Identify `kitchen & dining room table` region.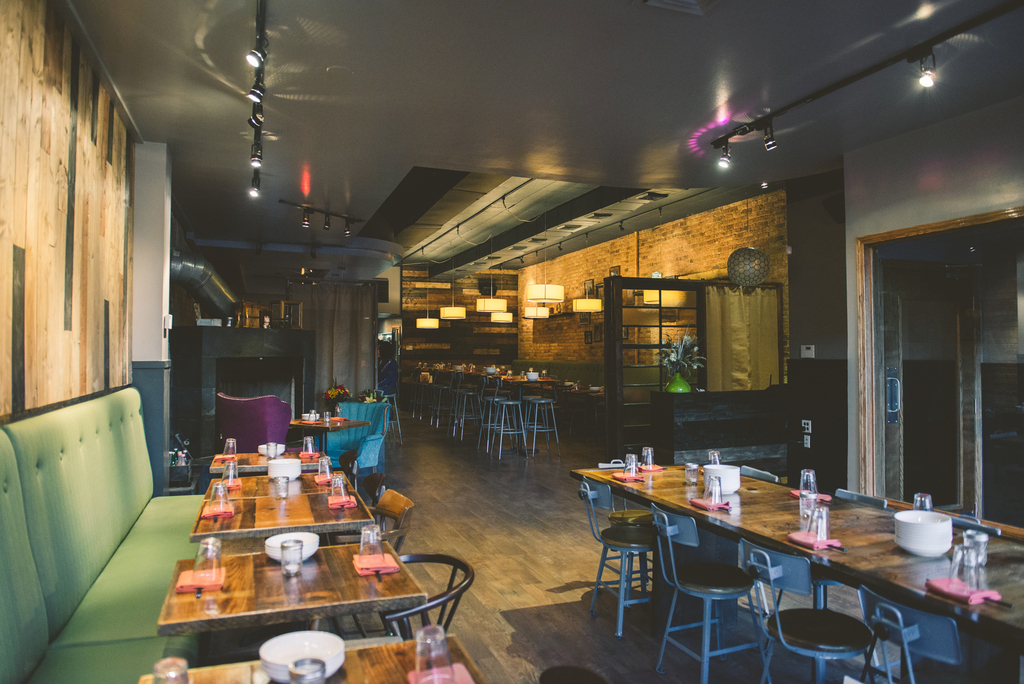
Region: bbox=[294, 406, 367, 452].
